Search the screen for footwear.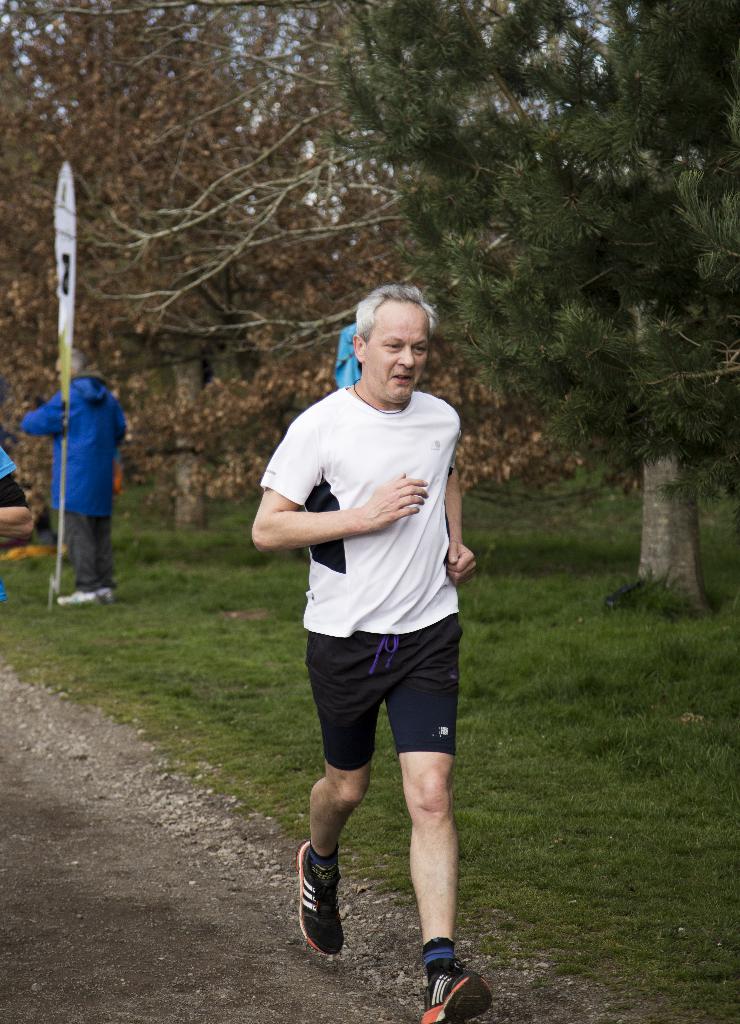
Found at l=57, t=592, r=97, b=609.
